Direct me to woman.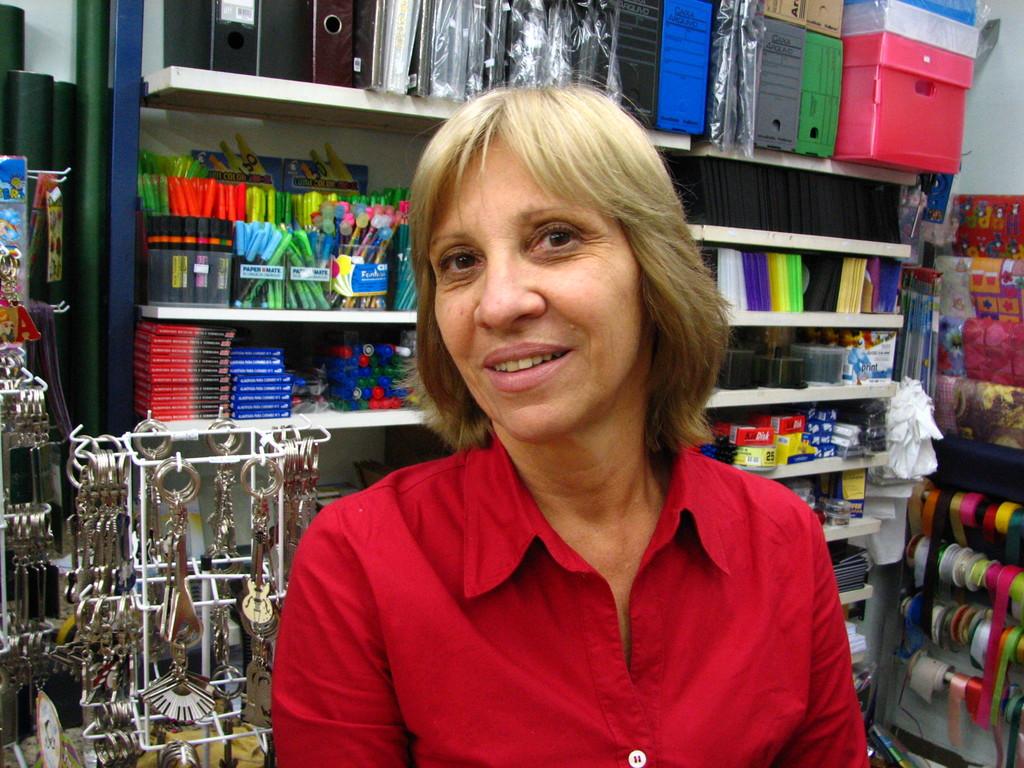
Direction: detection(282, 122, 842, 751).
